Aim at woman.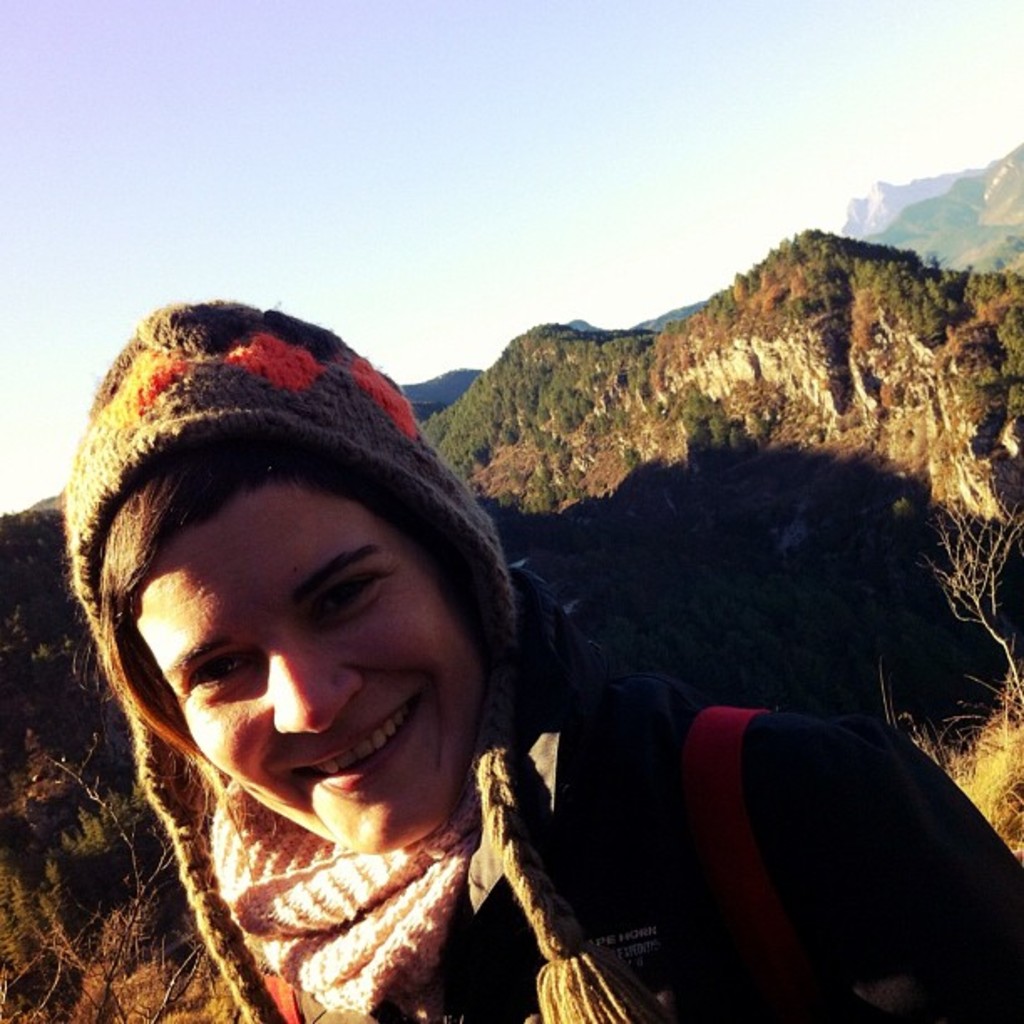
Aimed at box=[57, 303, 1022, 1022].
